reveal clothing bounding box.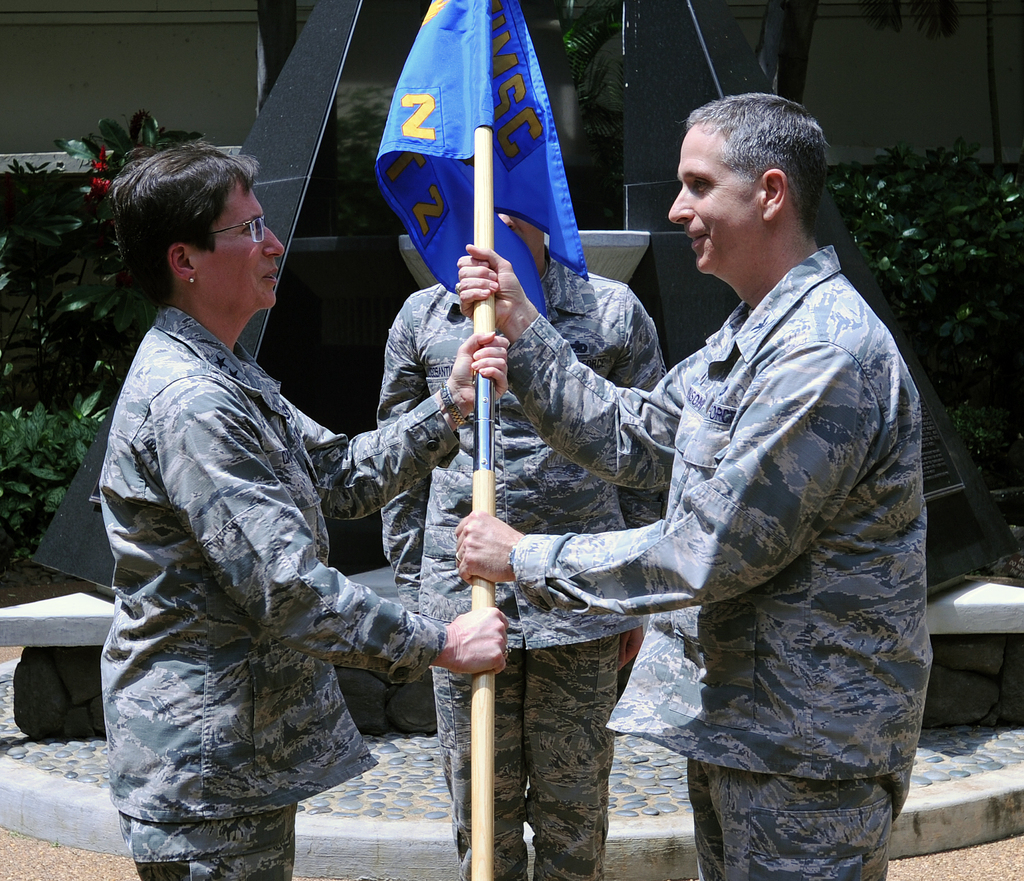
Revealed: crop(80, 215, 474, 840).
